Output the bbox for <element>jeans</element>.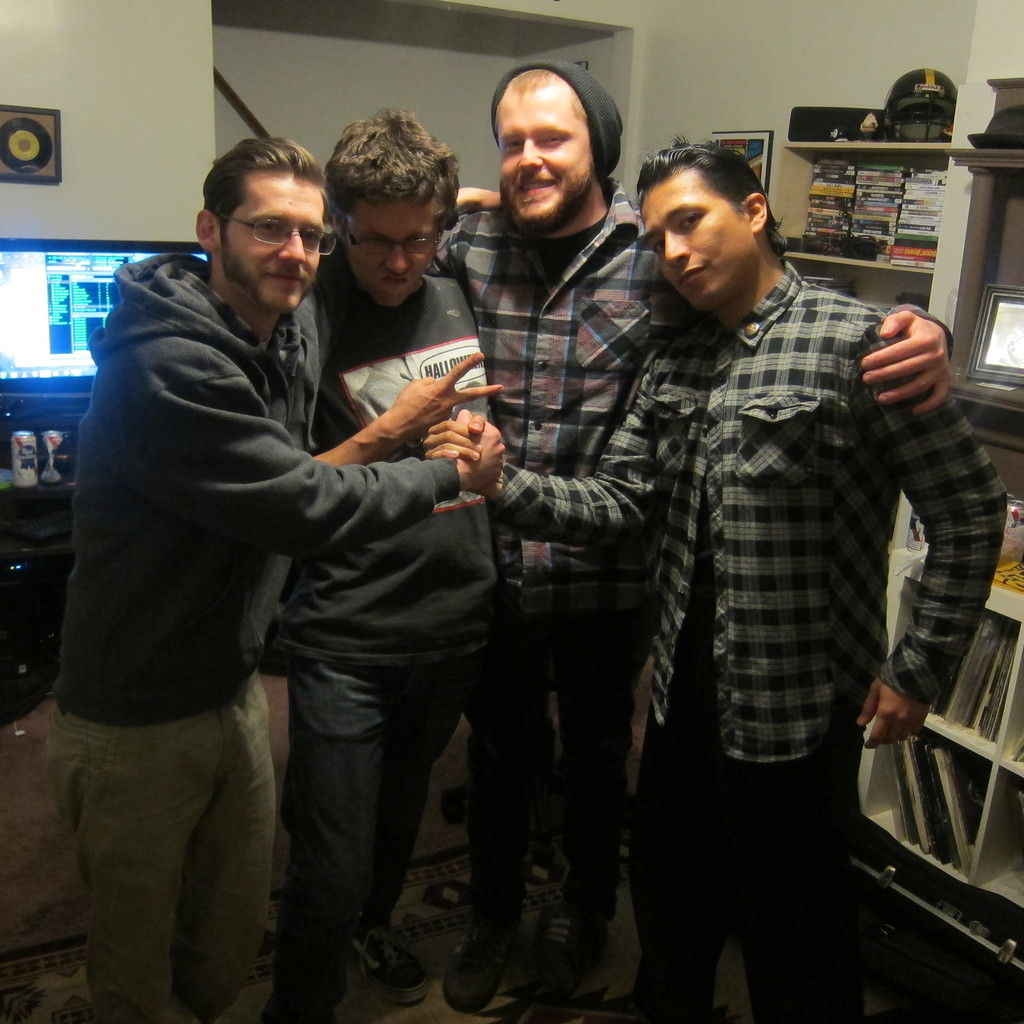
detection(634, 706, 861, 1020).
